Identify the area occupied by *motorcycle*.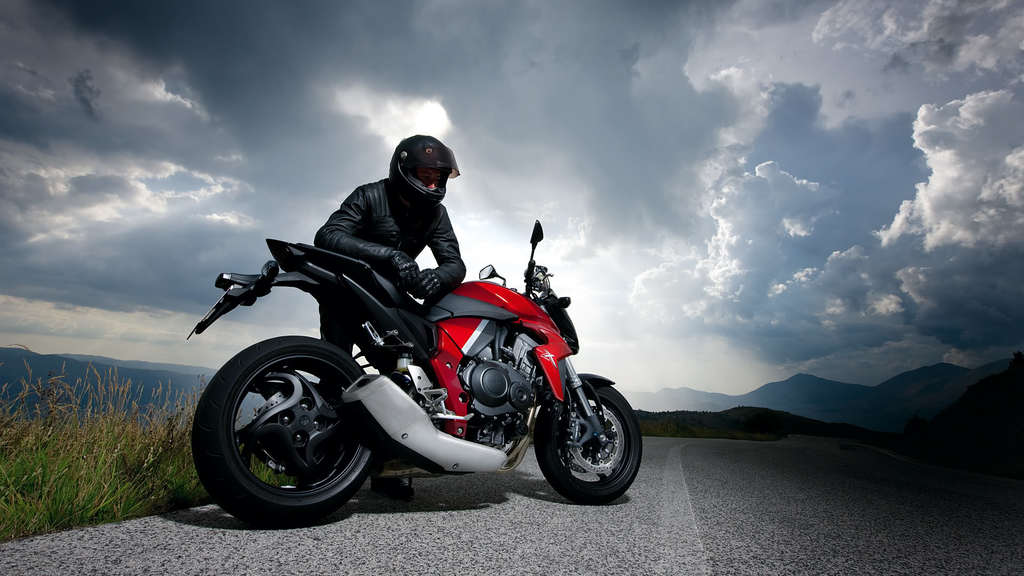
Area: x1=178 y1=219 x2=637 y2=504.
